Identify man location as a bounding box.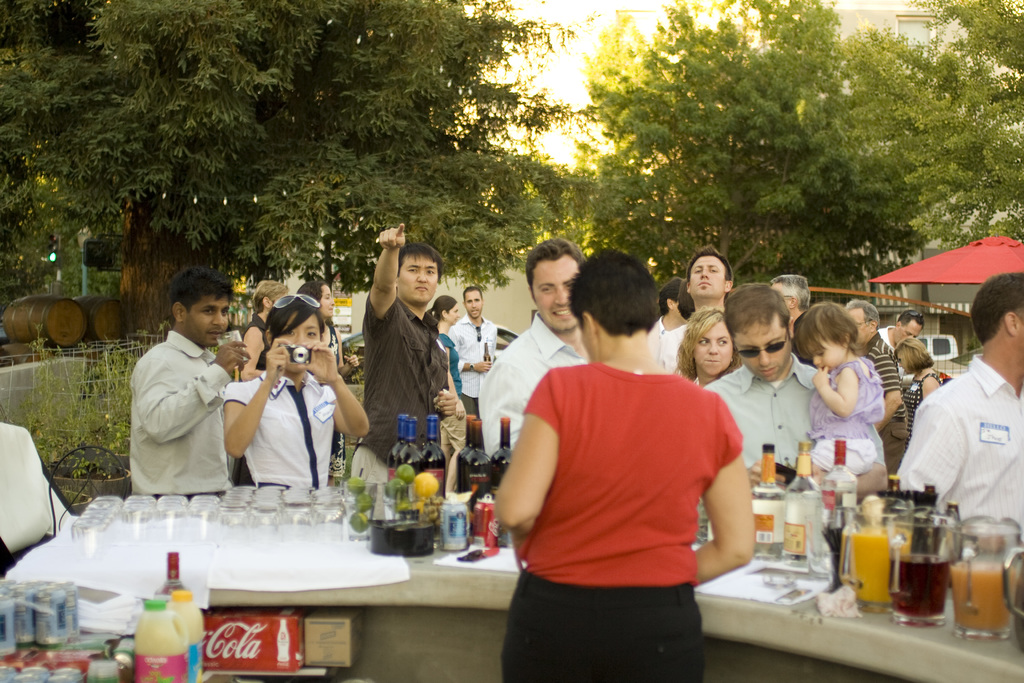
{"x1": 841, "y1": 297, "x2": 909, "y2": 476}.
